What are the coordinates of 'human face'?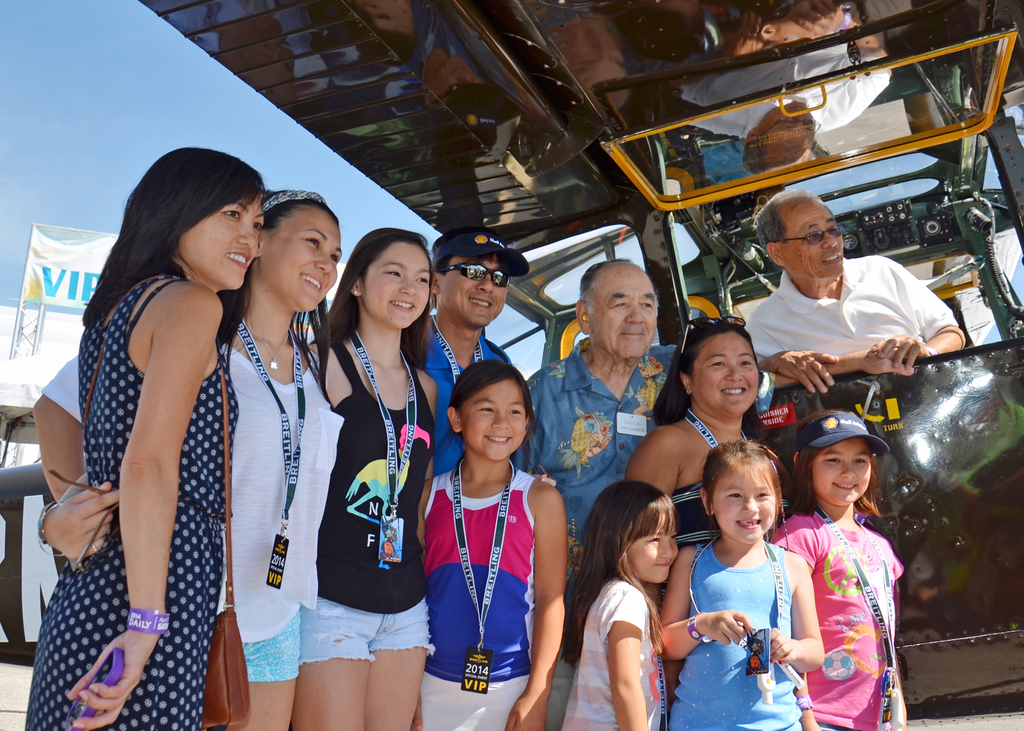
crop(440, 258, 506, 328).
